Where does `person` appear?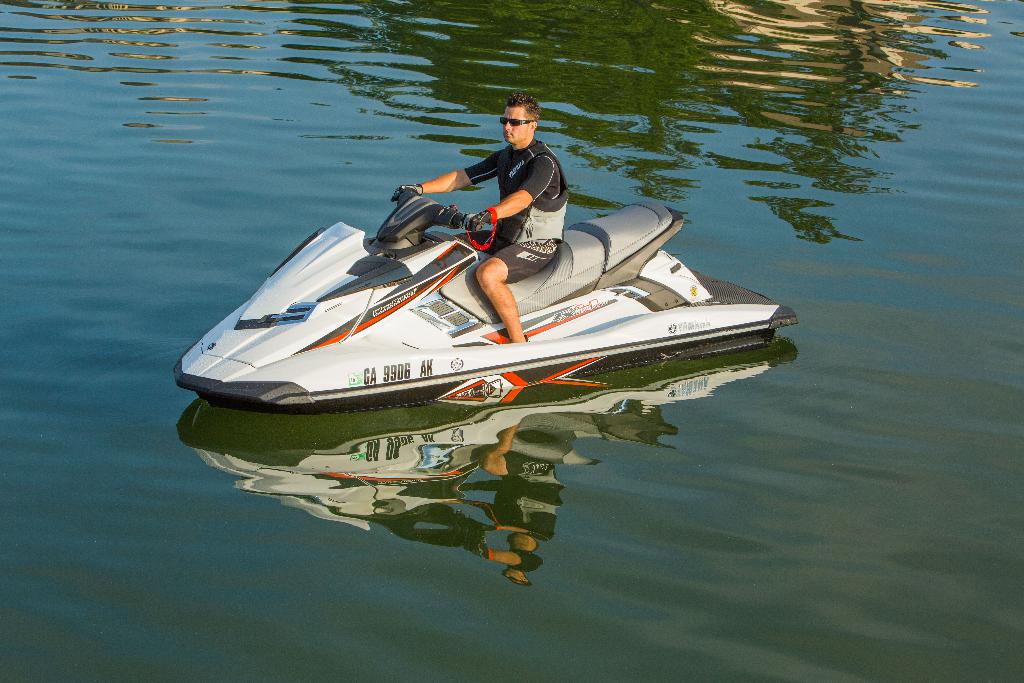
Appears at x1=390, y1=88, x2=569, y2=350.
